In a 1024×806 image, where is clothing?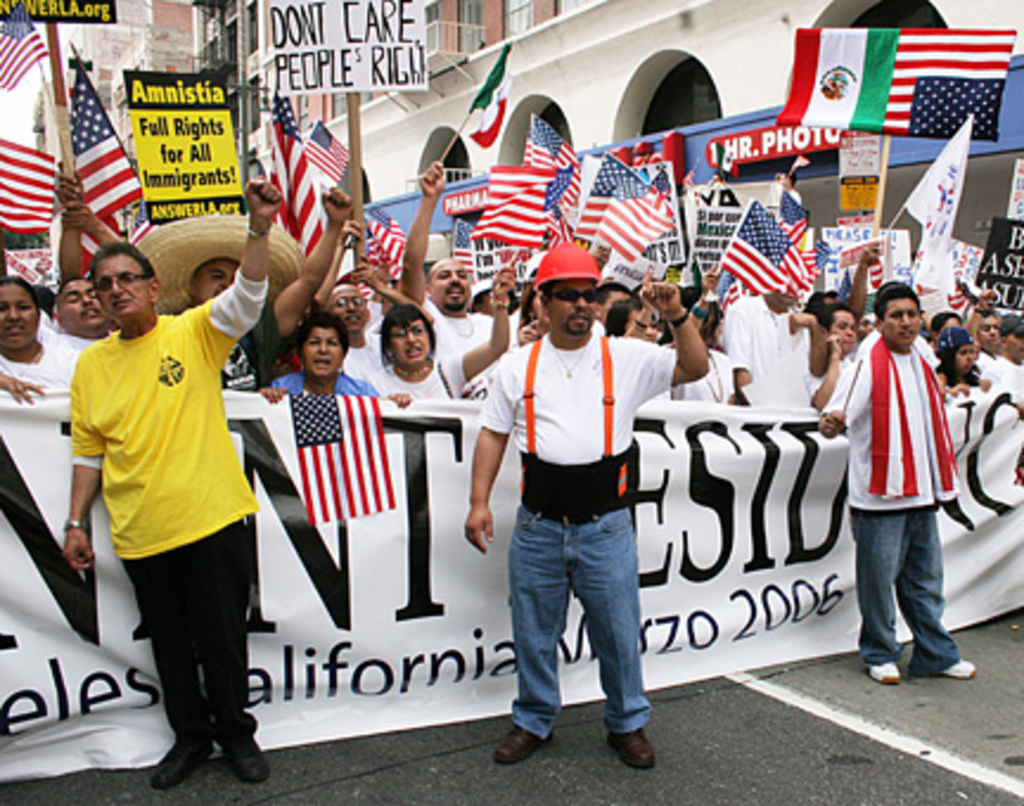
box=[462, 337, 673, 735].
